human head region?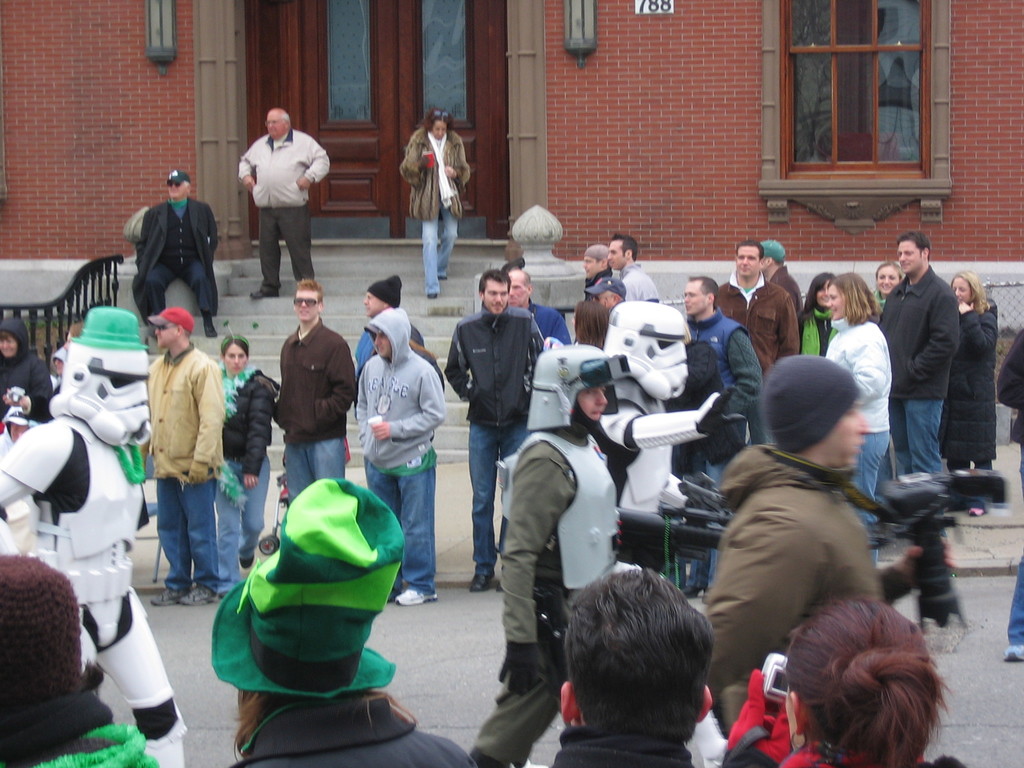
x1=363, y1=276, x2=399, y2=316
